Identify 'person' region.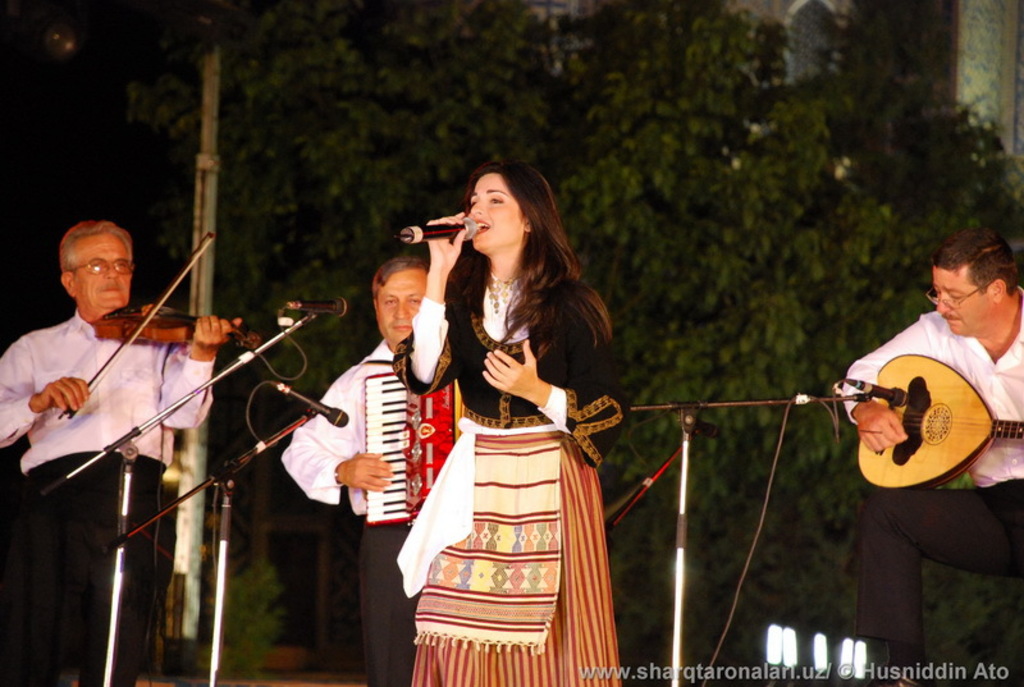
Region: pyautogui.locateOnScreen(0, 220, 244, 686).
